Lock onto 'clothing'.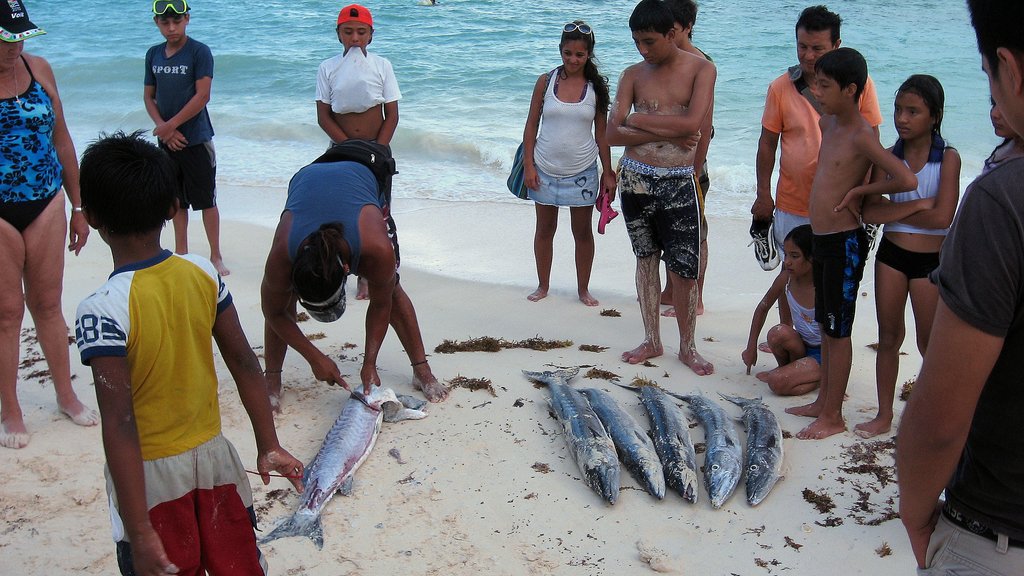
Locked: [887, 137, 952, 238].
